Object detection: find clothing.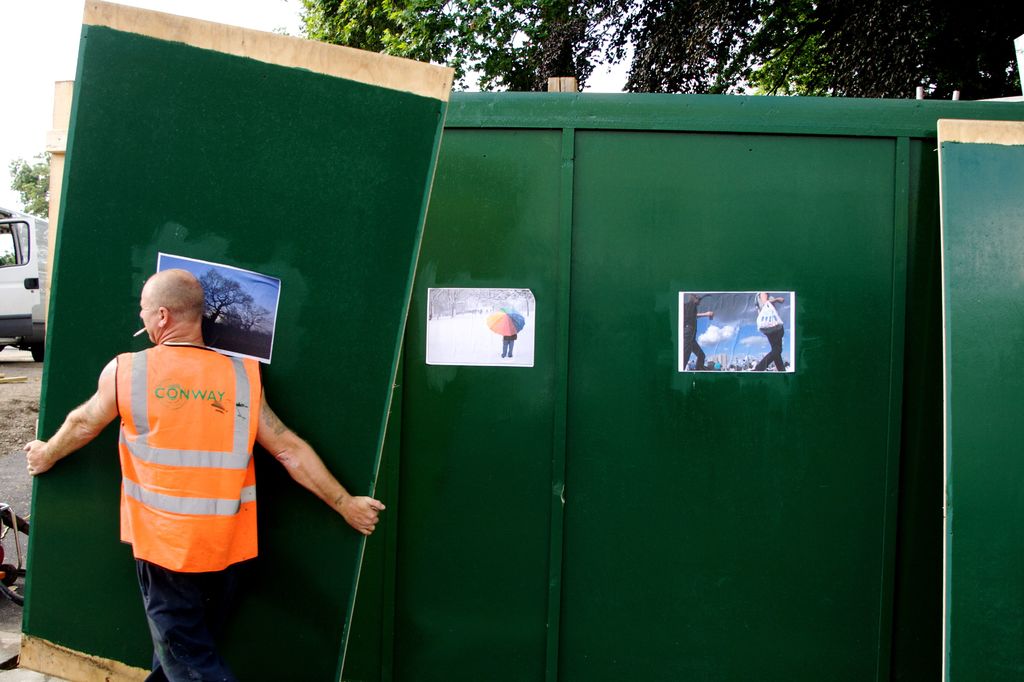
497/332/516/353.
